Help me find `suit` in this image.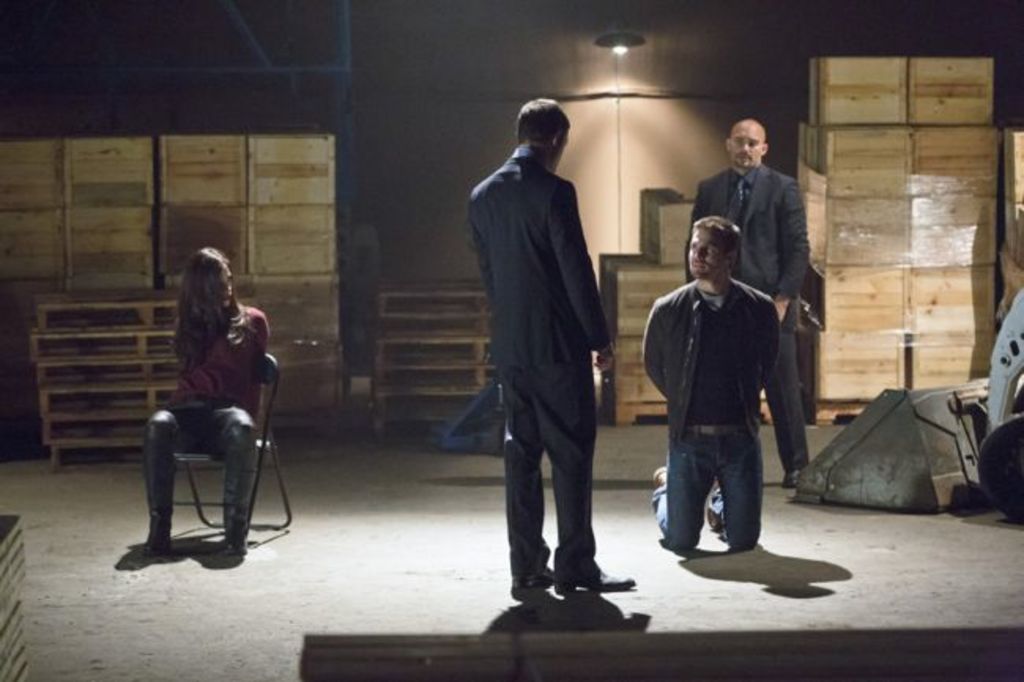
Found it: left=684, top=164, right=810, bottom=465.
